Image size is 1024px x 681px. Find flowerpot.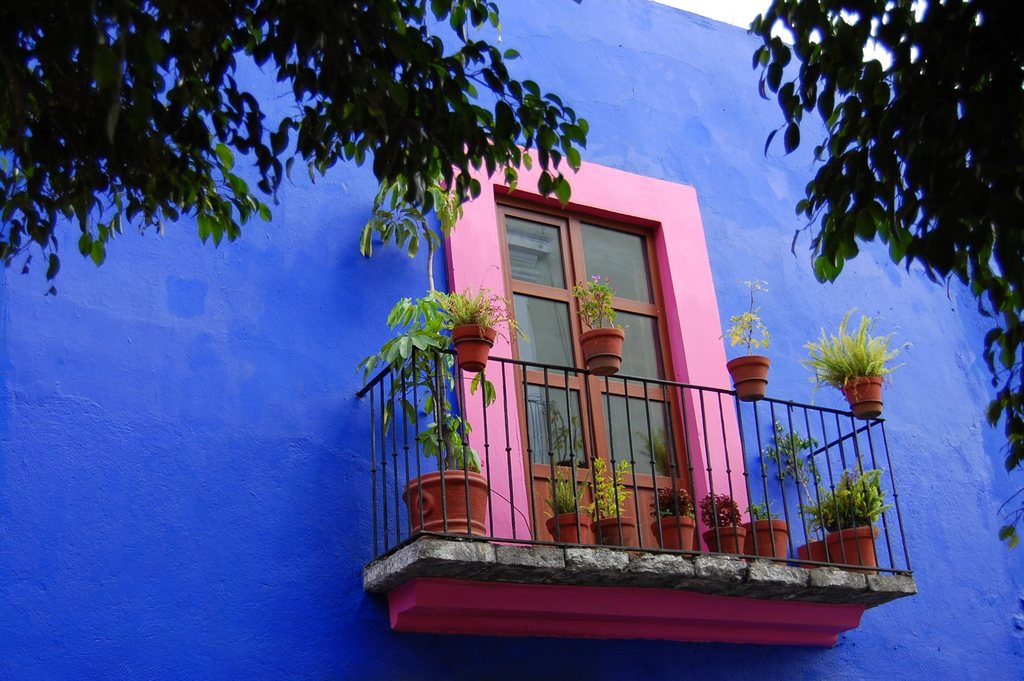
select_region(451, 320, 502, 377).
